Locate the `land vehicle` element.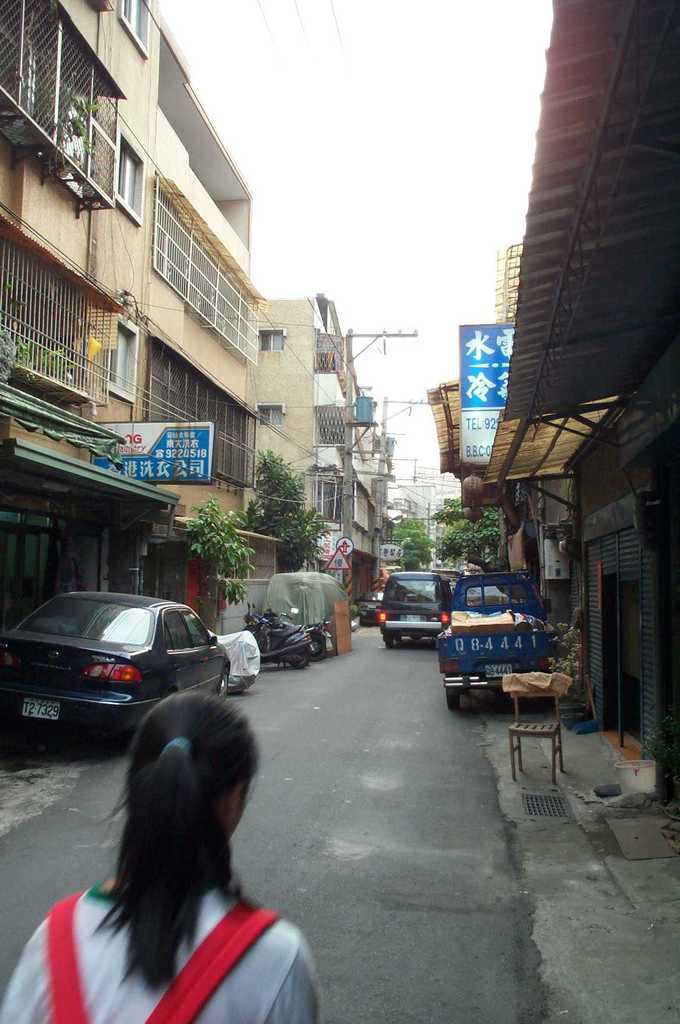
Element bbox: detection(262, 603, 331, 659).
